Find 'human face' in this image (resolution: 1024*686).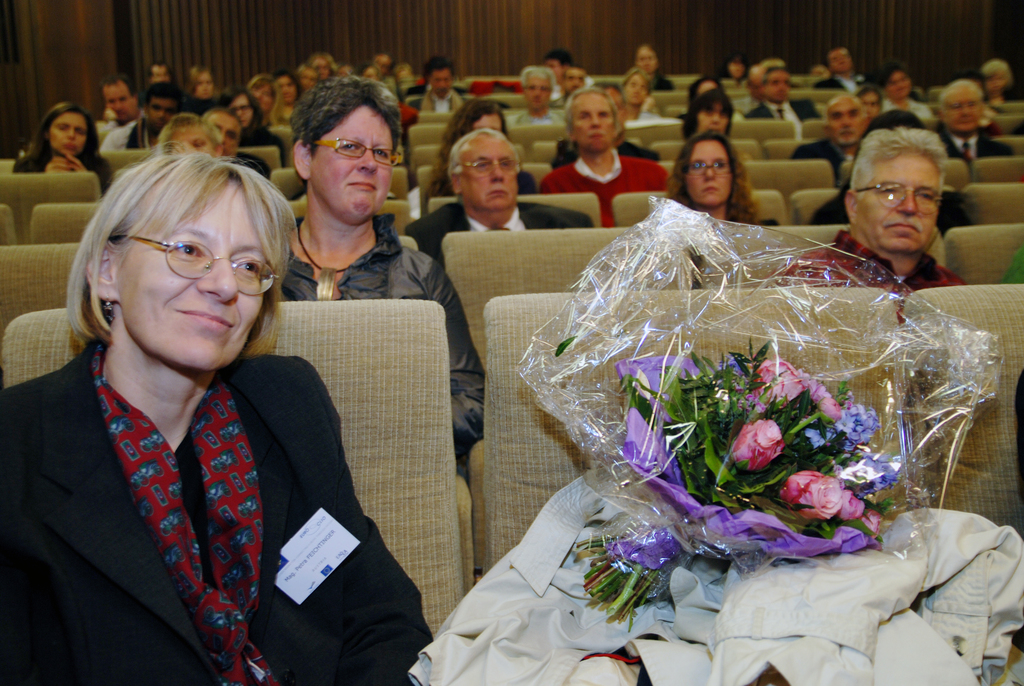
946 94 981 130.
